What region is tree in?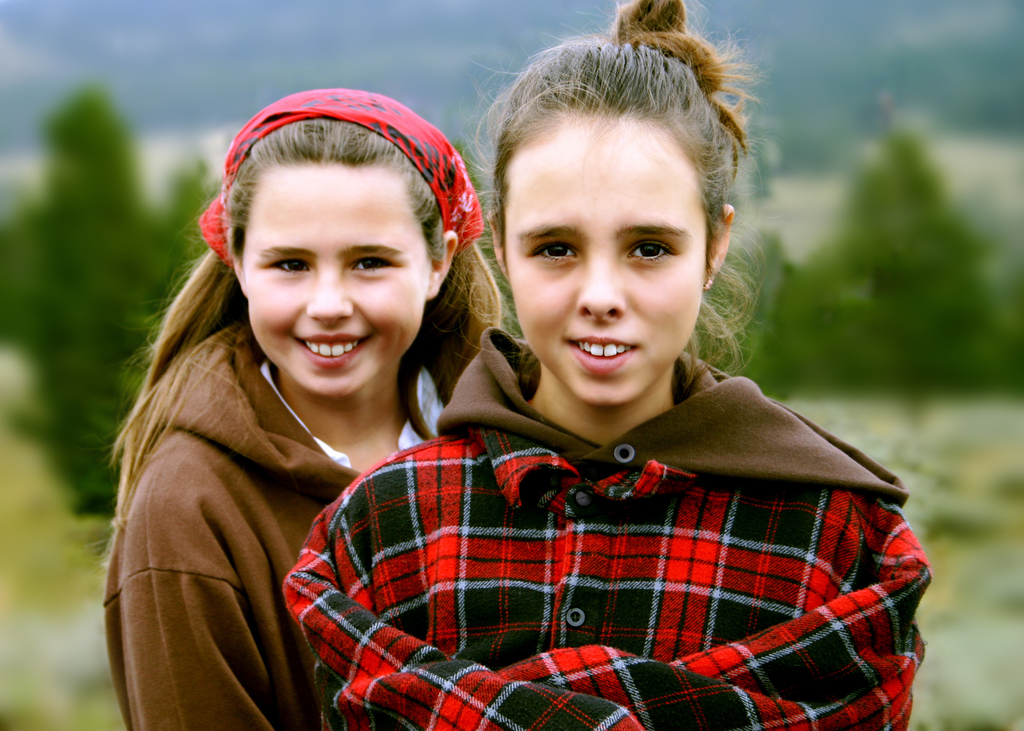
<region>776, 122, 996, 427</region>.
